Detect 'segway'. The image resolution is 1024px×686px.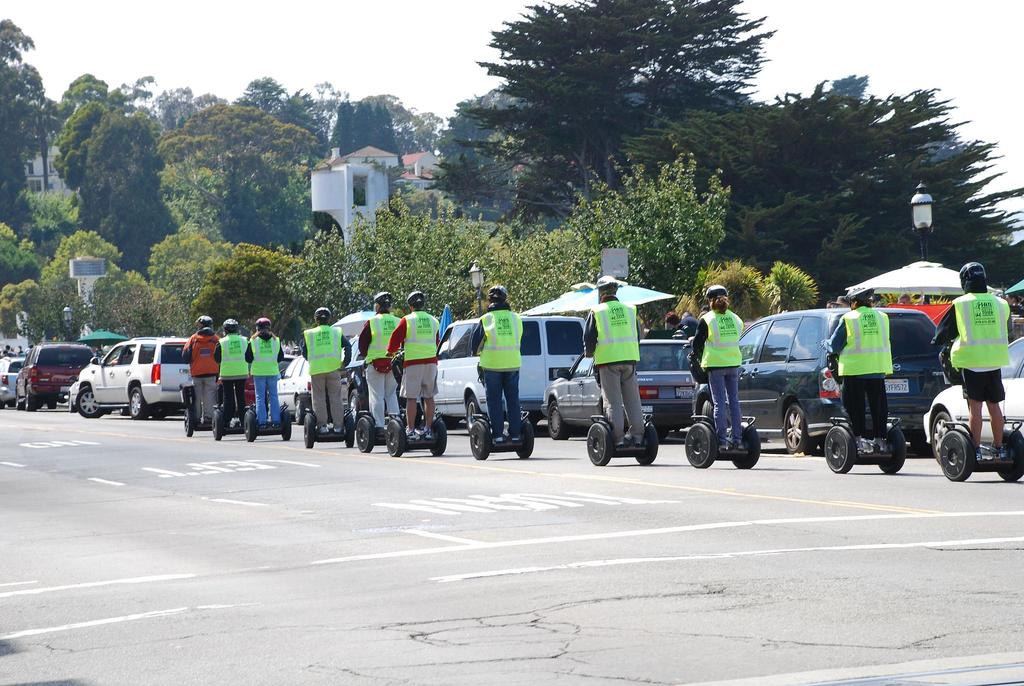
locate(467, 419, 533, 460).
